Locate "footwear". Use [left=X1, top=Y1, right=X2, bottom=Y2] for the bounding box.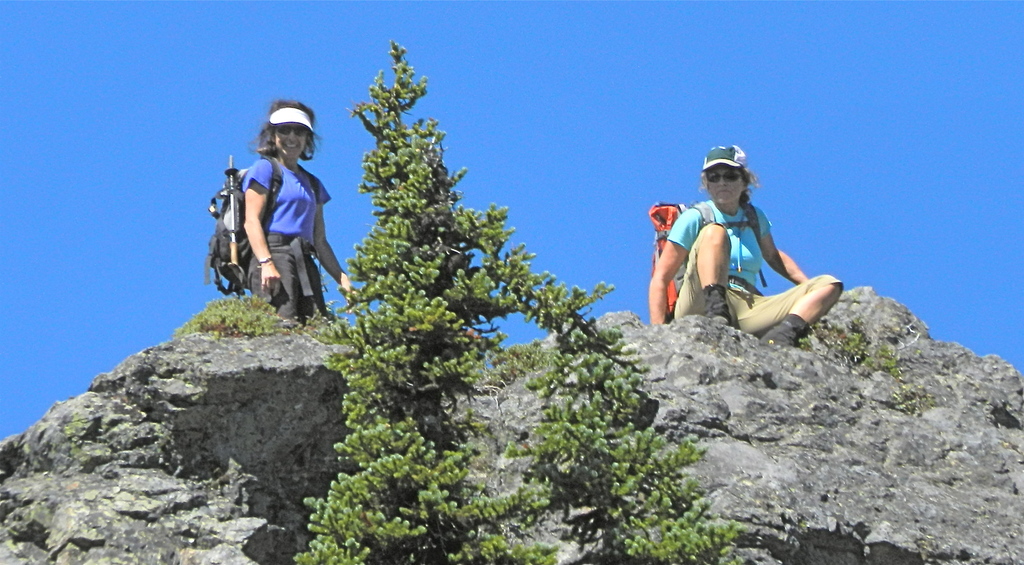
[left=703, top=284, right=732, bottom=326].
